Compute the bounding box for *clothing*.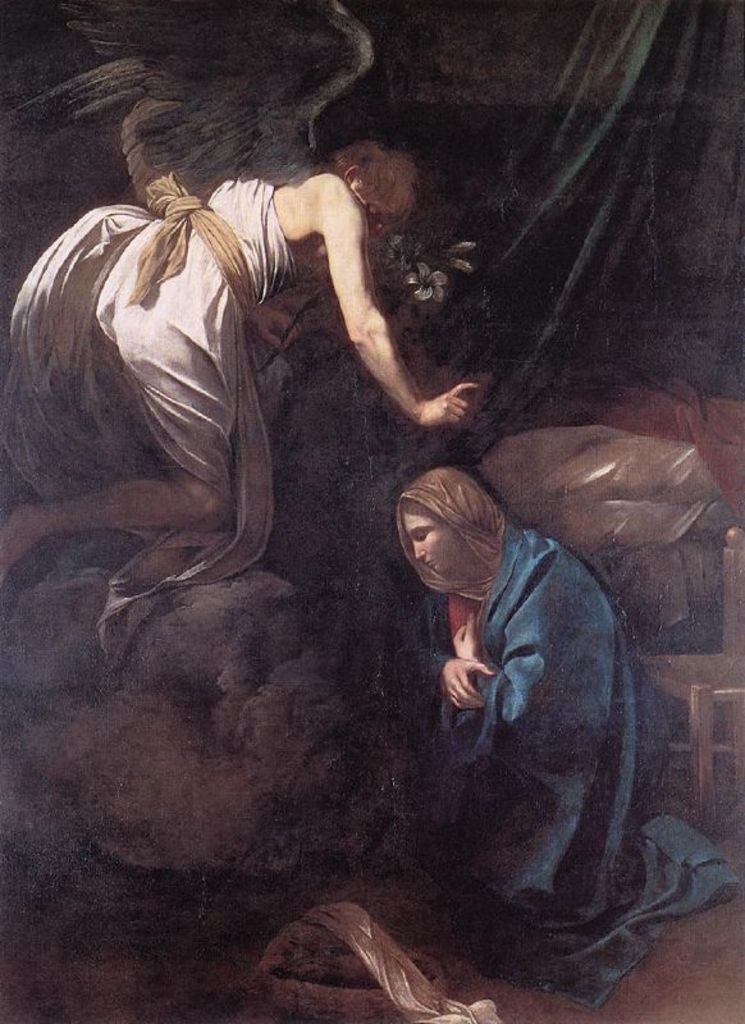
detection(387, 481, 687, 974).
